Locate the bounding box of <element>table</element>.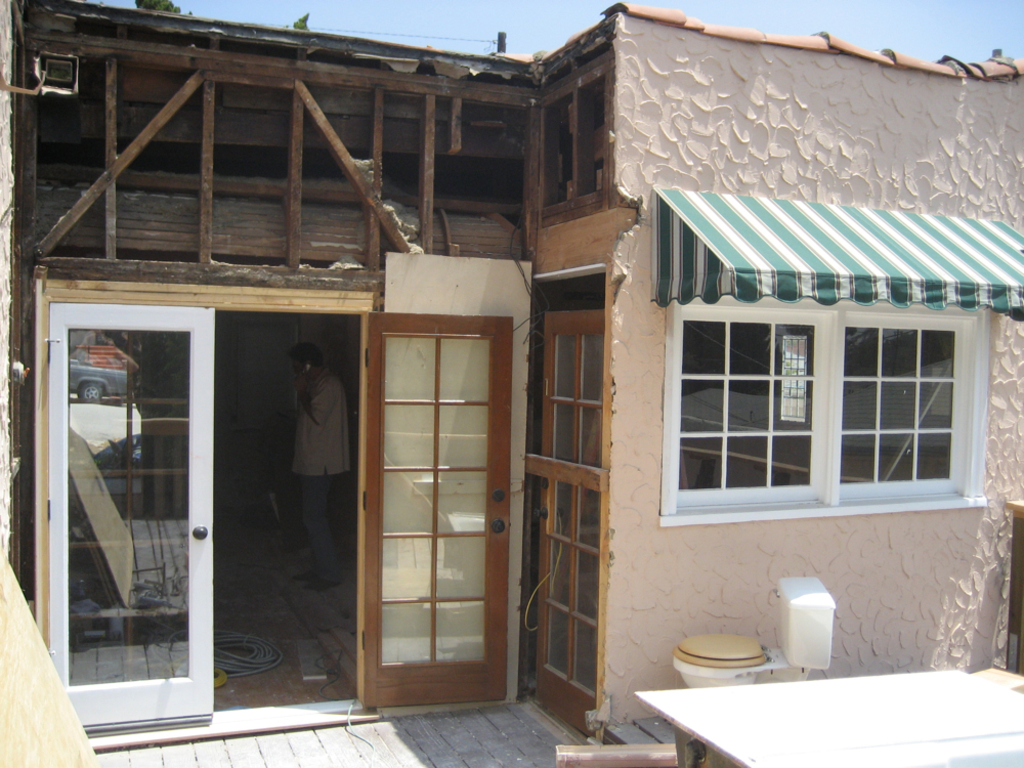
Bounding box: 625,662,1023,764.
